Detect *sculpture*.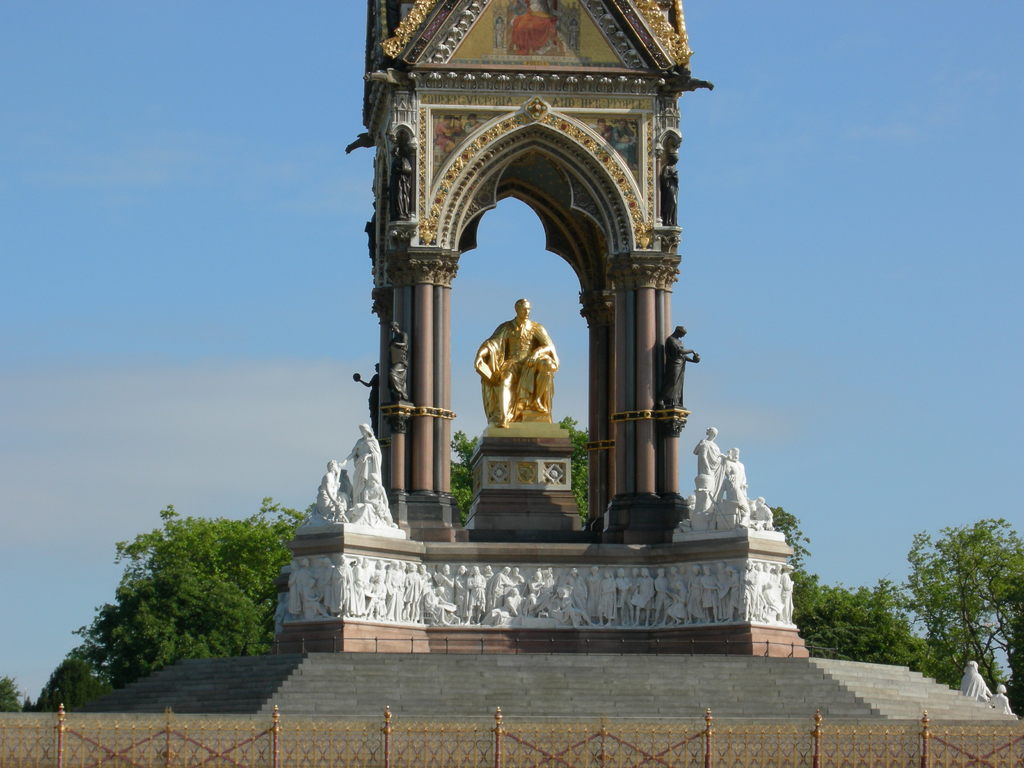
Detected at l=655, t=145, r=691, b=218.
